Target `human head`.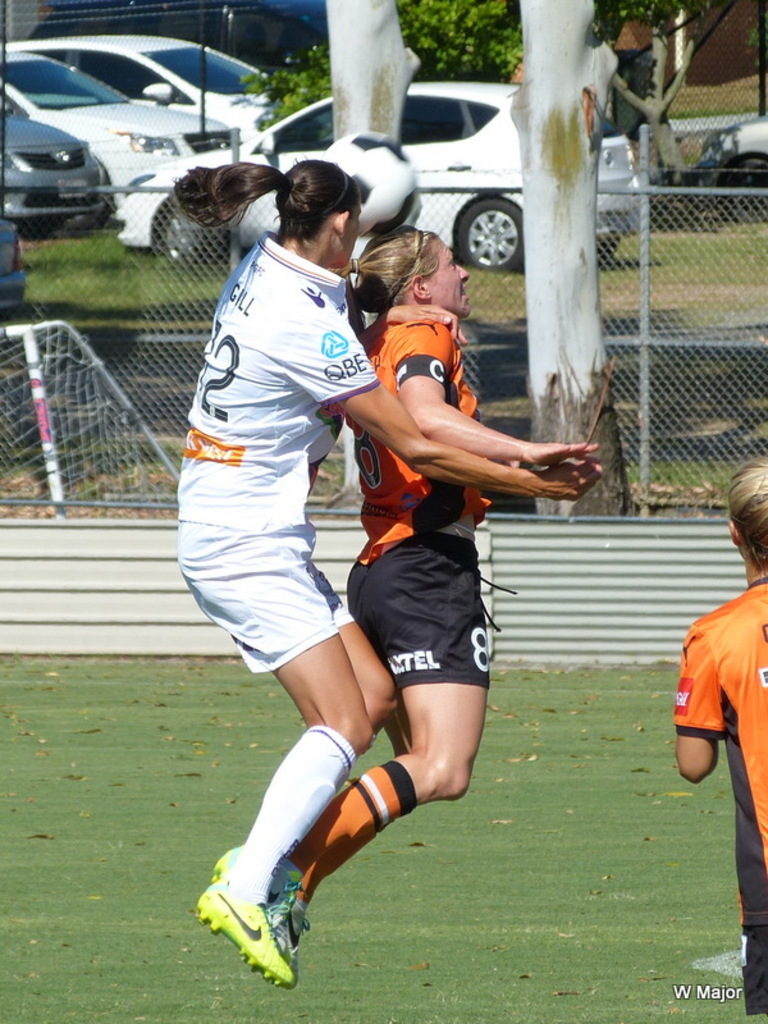
Target region: detection(360, 229, 470, 319).
